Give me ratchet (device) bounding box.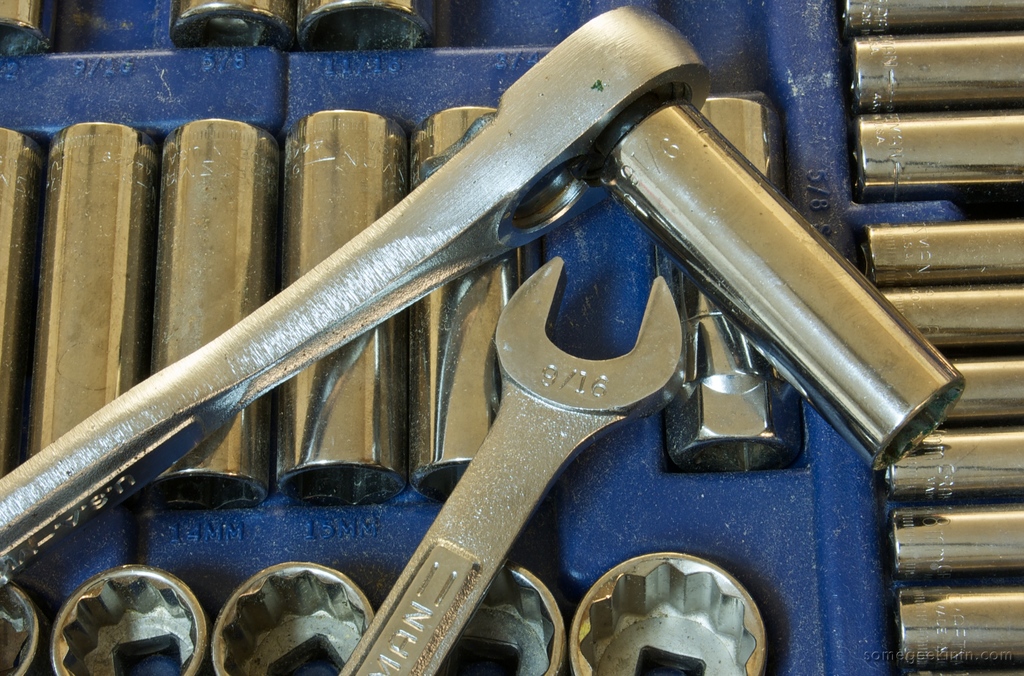
{"left": 289, "top": 0, "right": 440, "bottom": 53}.
